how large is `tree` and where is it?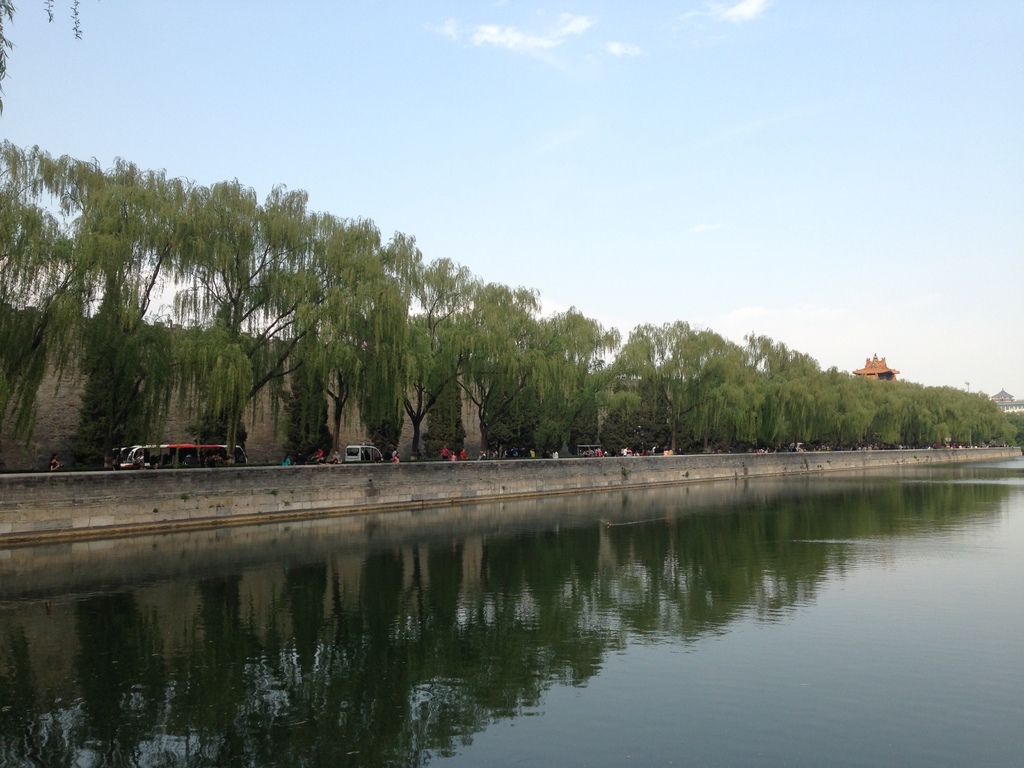
Bounding box: (left=387, top=234, right=481, bottom=454).
